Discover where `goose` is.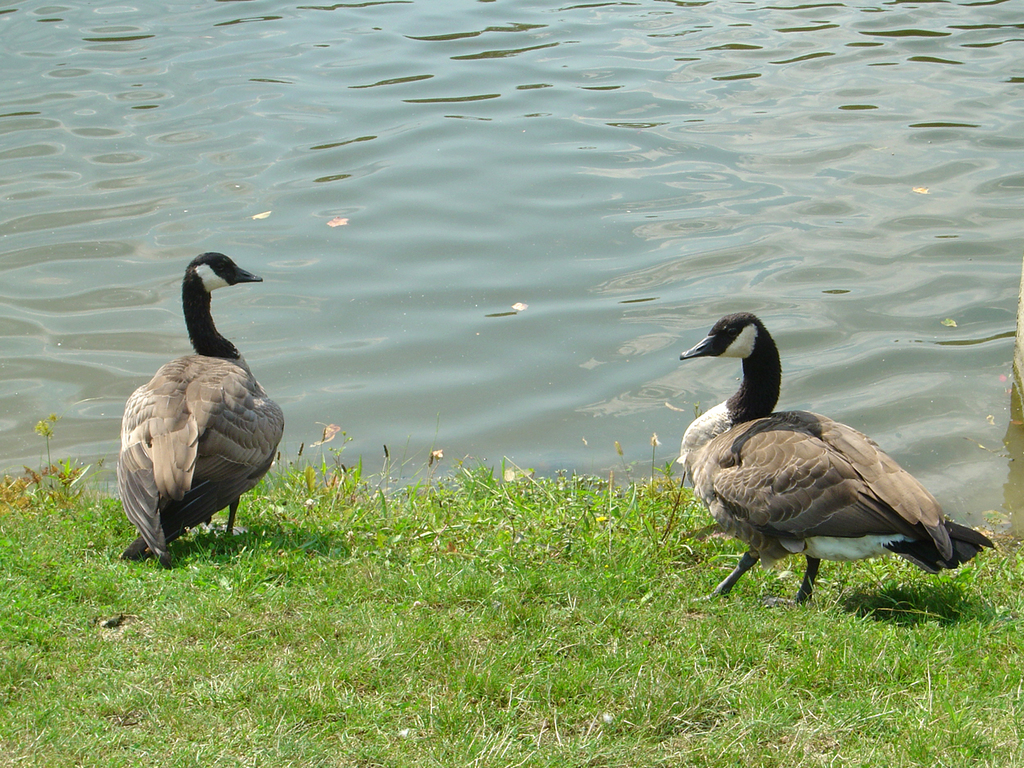
Discovered at {"left": 675, "top": 310, "right": 998, "bottom": 608}.
